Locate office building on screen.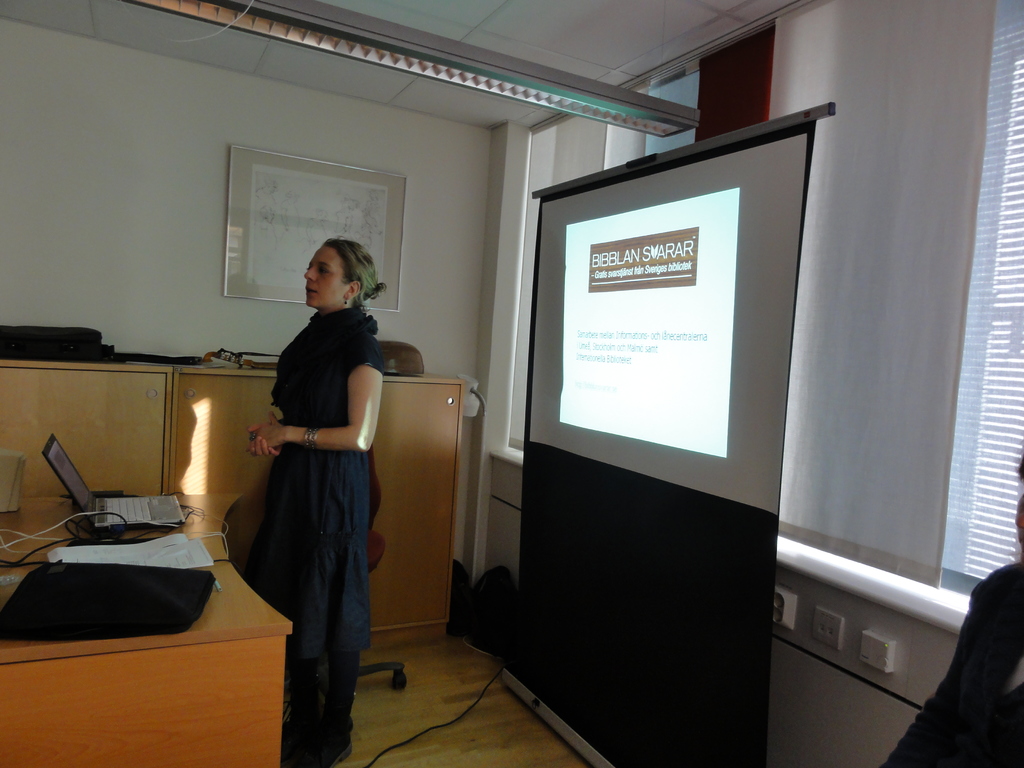
On screen at detection(0, 0, 970, 767).
